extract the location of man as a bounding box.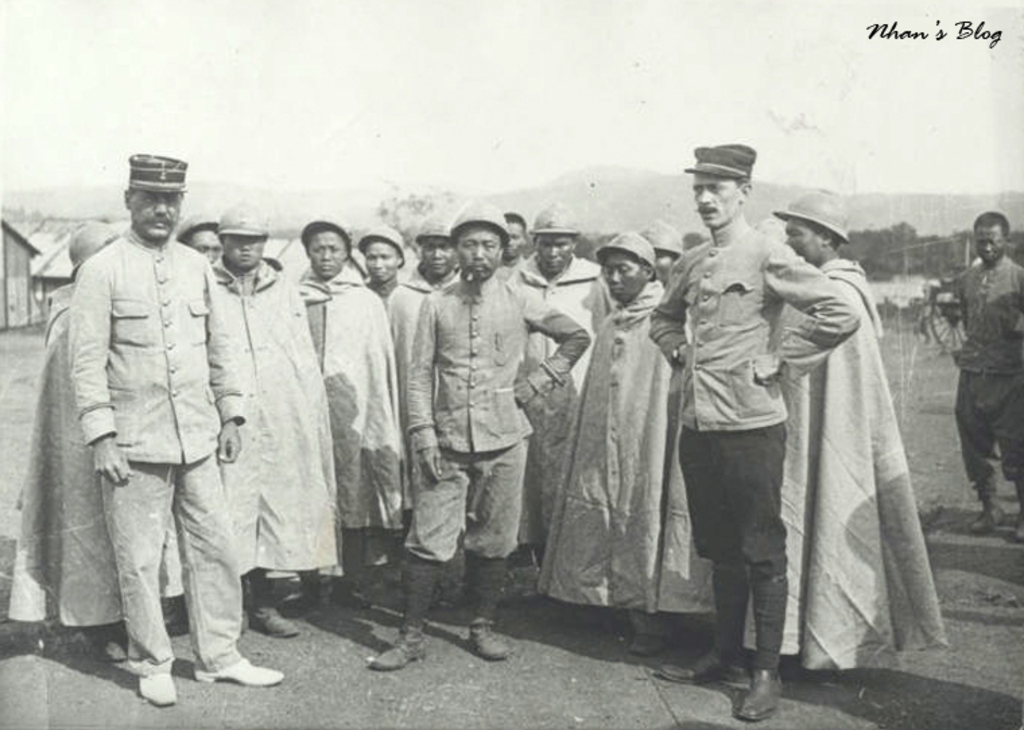
box=[43, 140, 263, 721].
